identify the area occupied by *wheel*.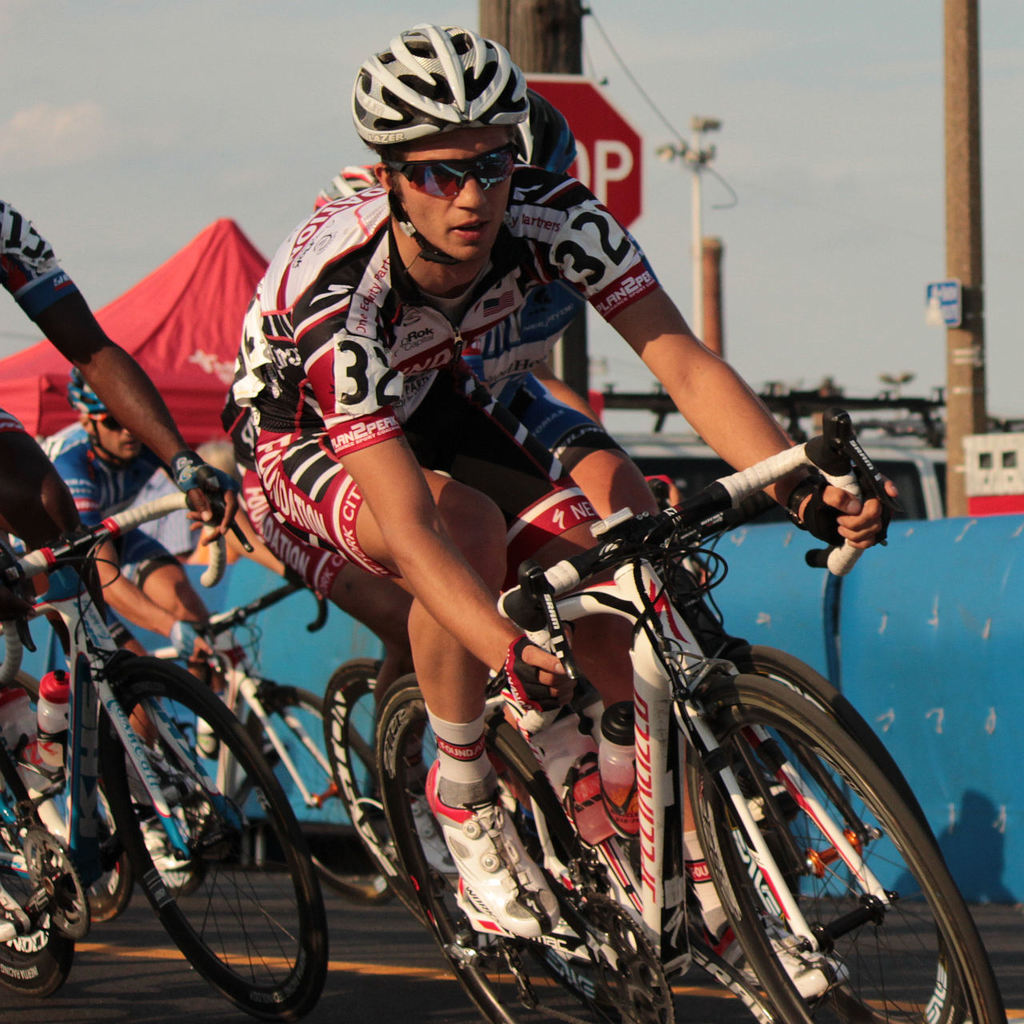
Area: <bbox>712, 651, 962, 1023</bbox>.
